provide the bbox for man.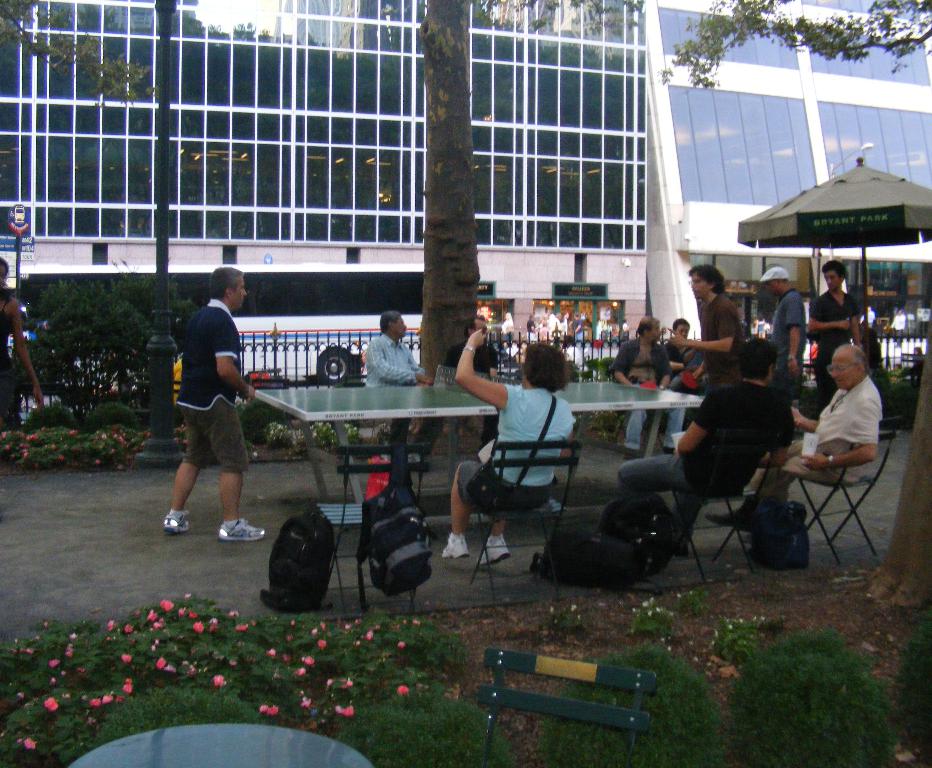
detection(705, 341, 886, 534).
